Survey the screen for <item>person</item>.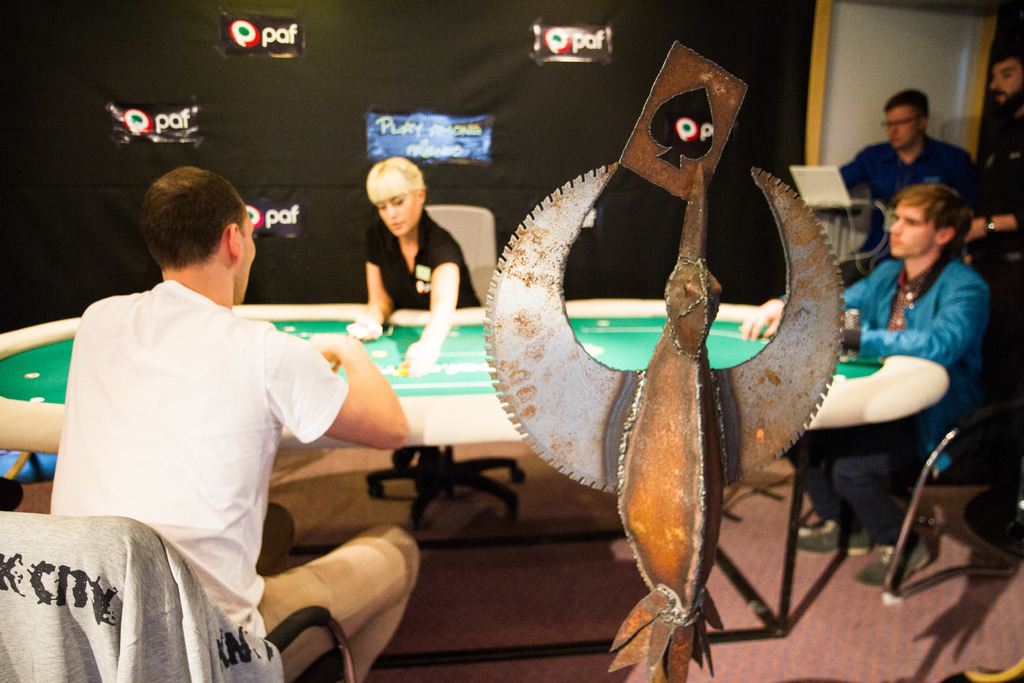
Survey found: (left=344, top=145, right=458, bottom=329).
